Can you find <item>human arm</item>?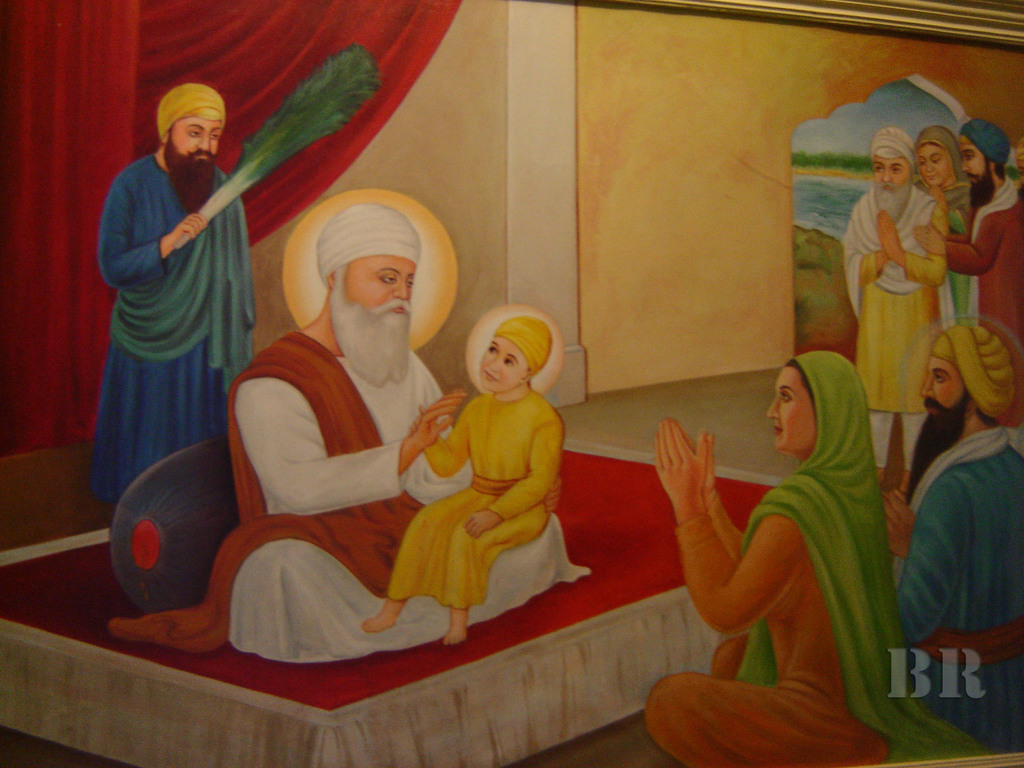
Yes, bounding box: Rect(851, 207, 895, 292).
